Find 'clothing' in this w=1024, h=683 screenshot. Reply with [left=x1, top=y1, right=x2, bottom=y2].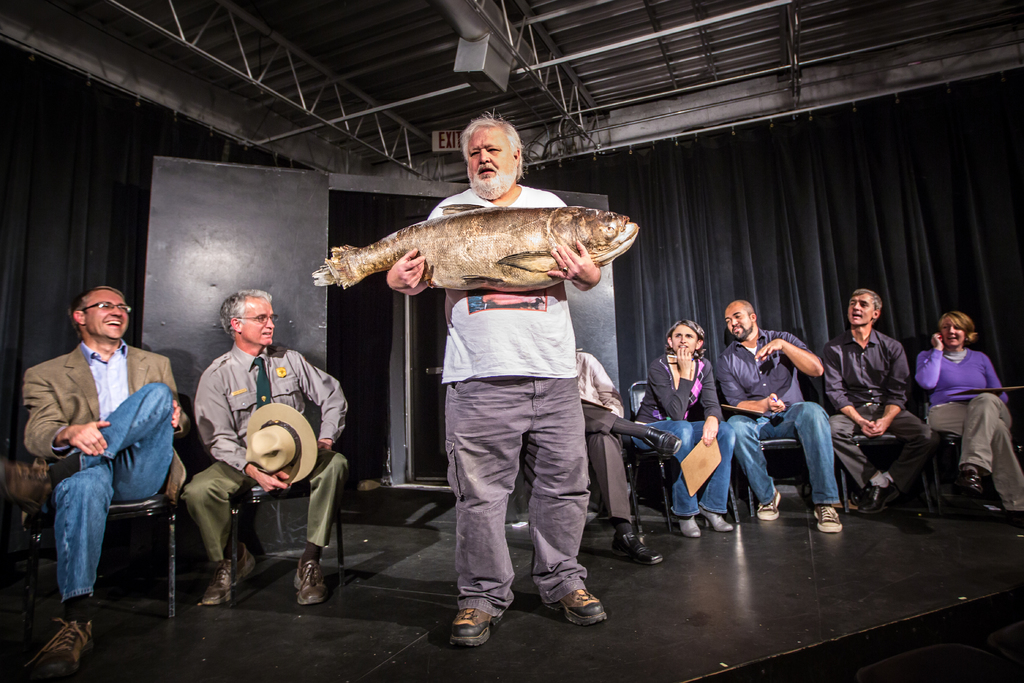
[left=732, top=400, right=844, bottom=495].
